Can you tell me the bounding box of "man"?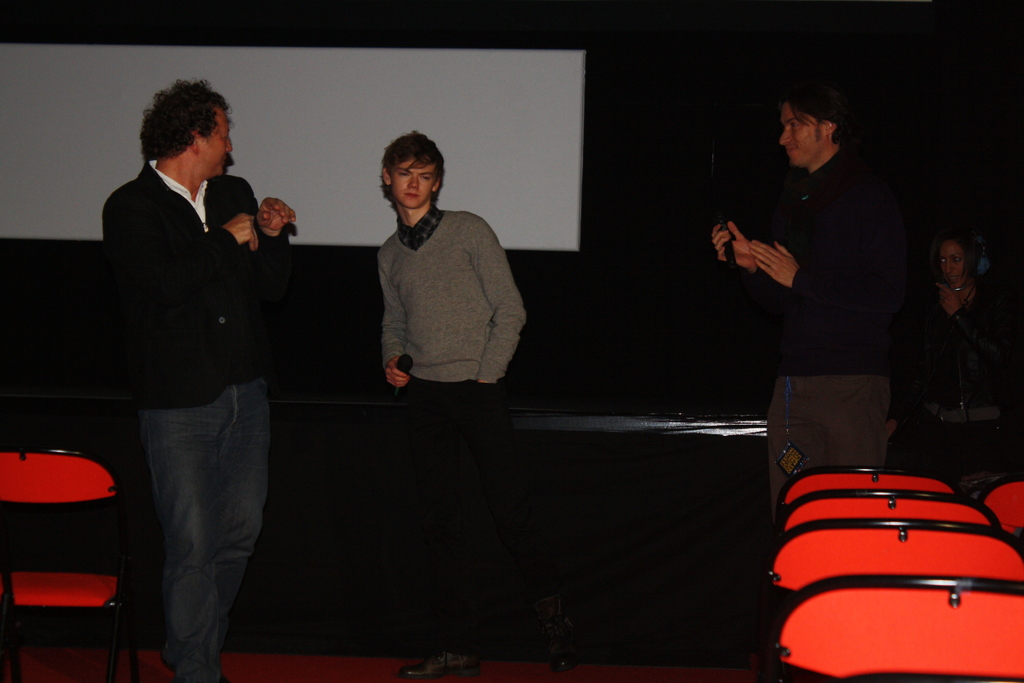
Rect(97, 75, 307, 664).
